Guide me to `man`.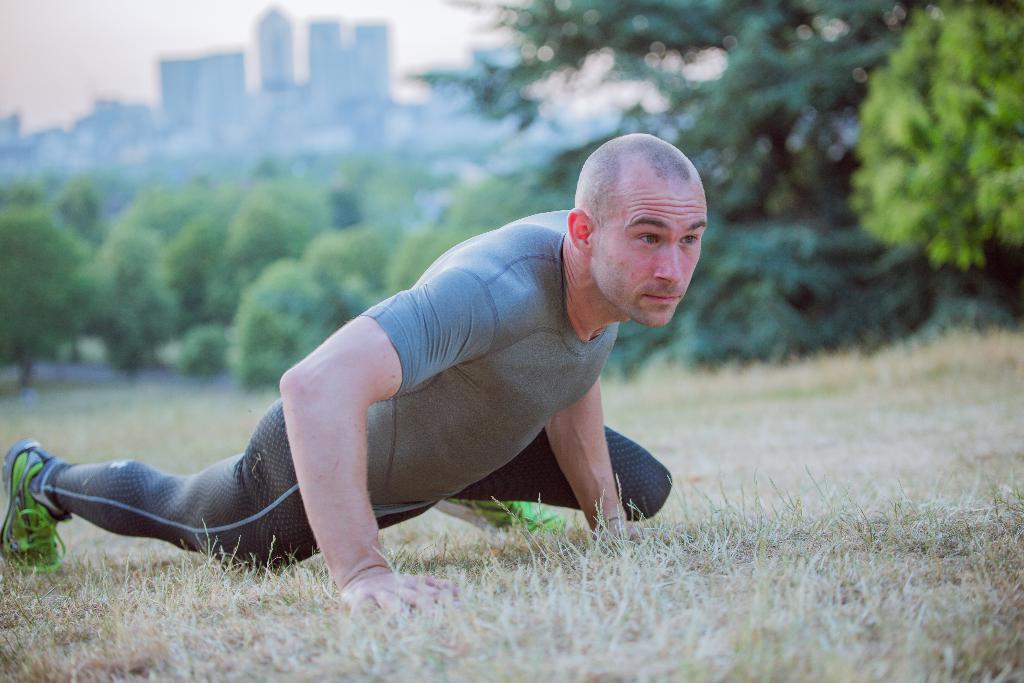
Guidance: [4,136,701,607].
